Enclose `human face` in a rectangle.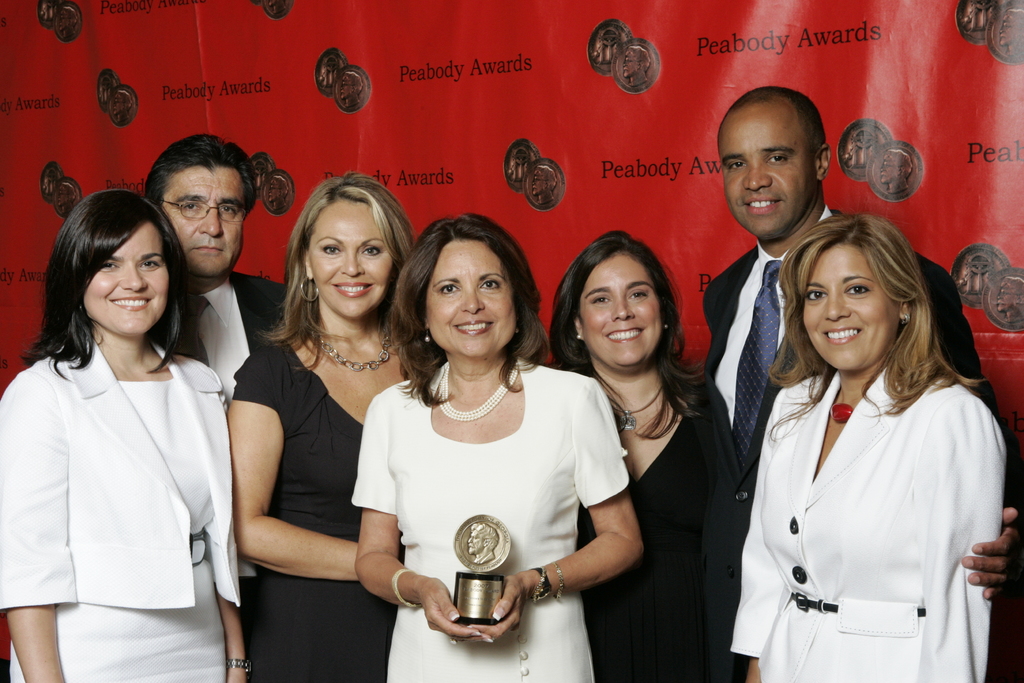
<region>806, 242, 895, 371</region>.
